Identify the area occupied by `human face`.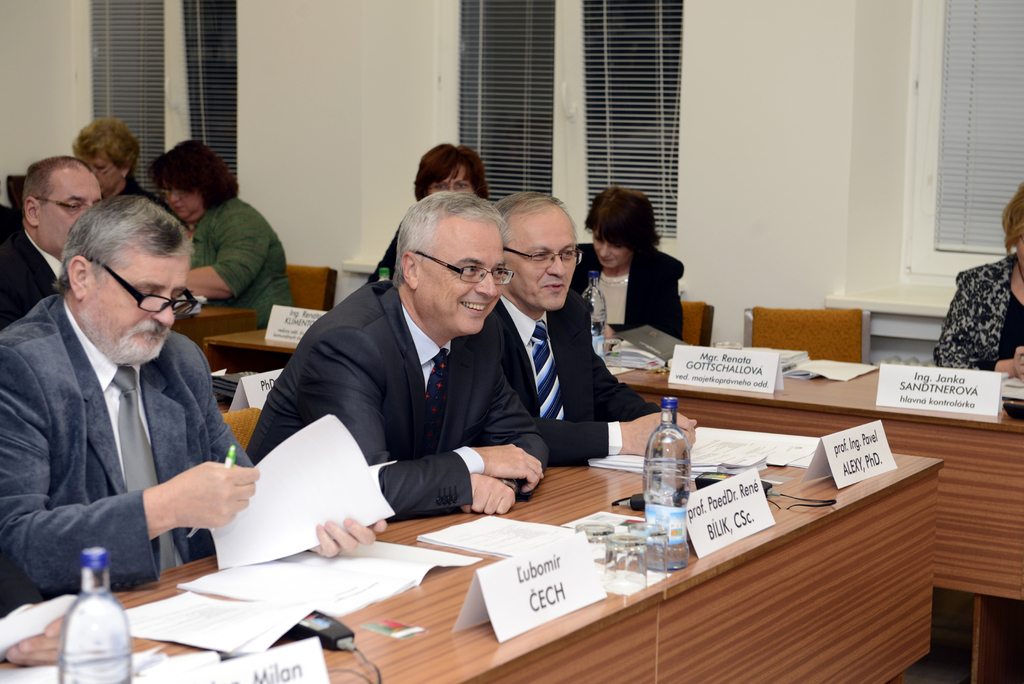
Area: (505,204,577,308).
